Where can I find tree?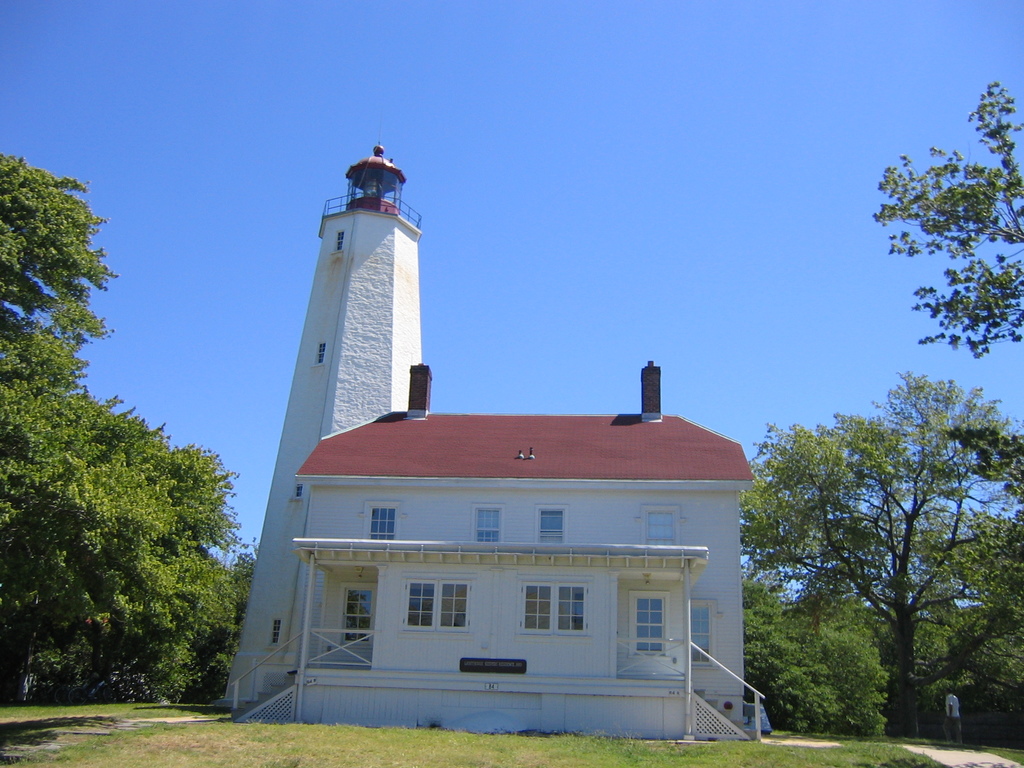
You can find it at rect(931, 417, 1023, 606).
